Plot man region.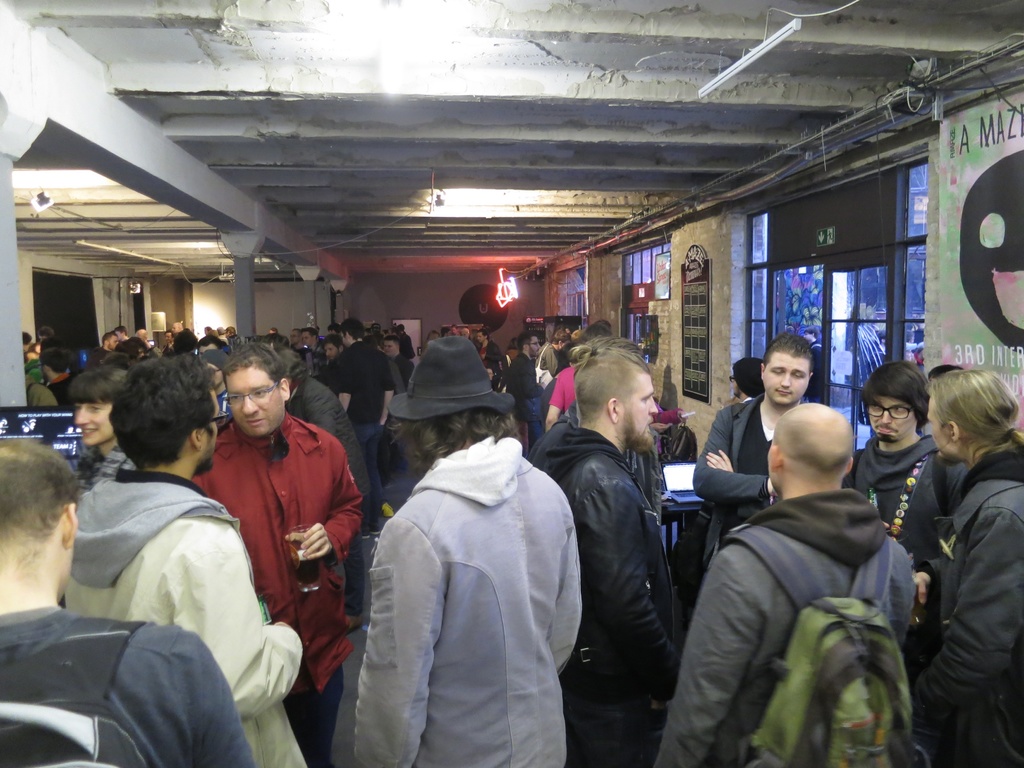
Plotted at select_region(0, 438, 256, 767).
